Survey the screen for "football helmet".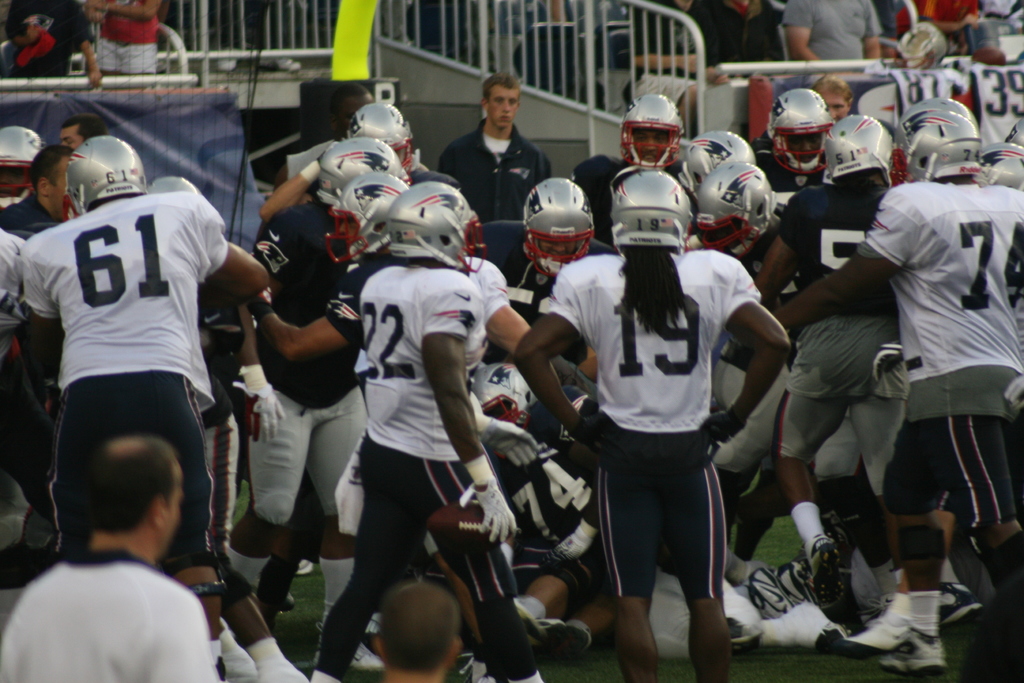
Survey found: BBox(325, 165, 408, 265).
